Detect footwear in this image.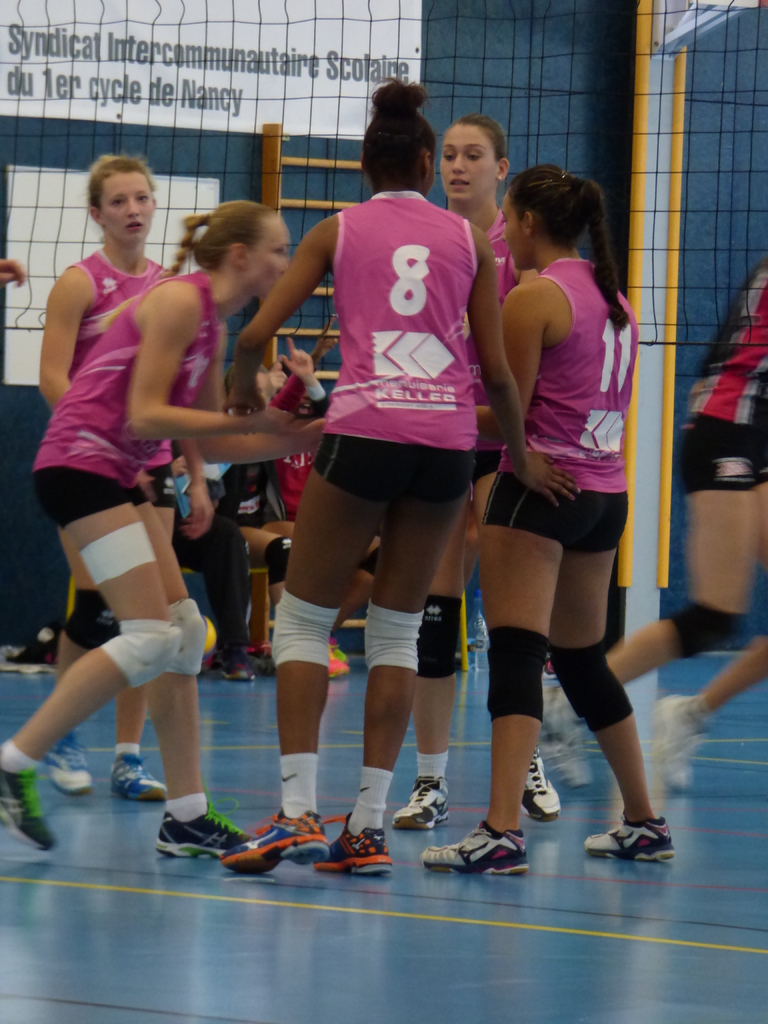
Detection: BBox(0, 765, 57, 853).
